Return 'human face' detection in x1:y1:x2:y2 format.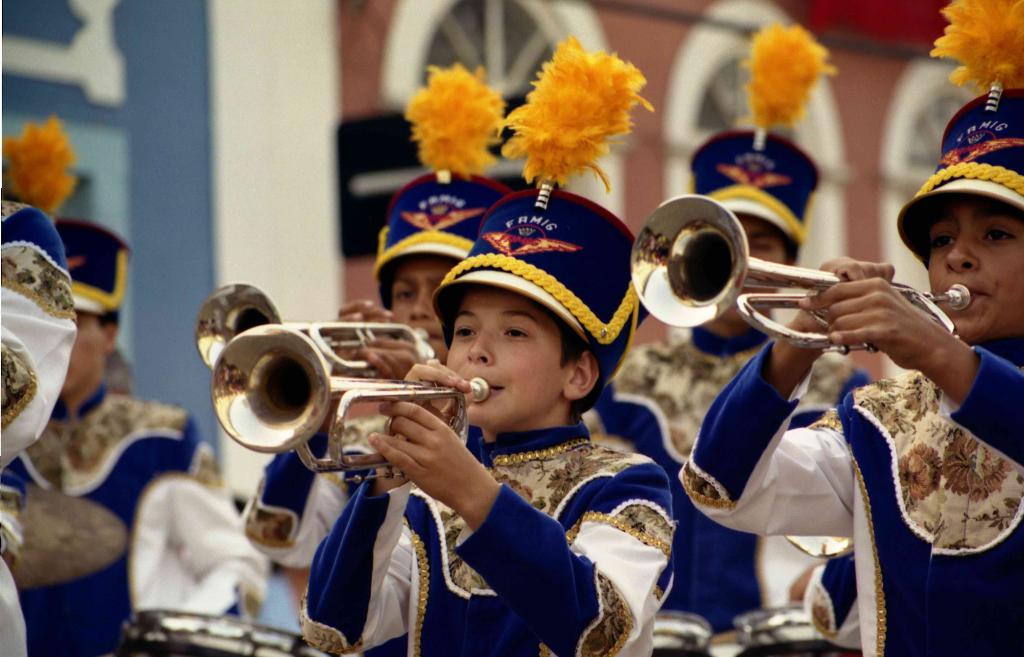
390:263:449:359.
